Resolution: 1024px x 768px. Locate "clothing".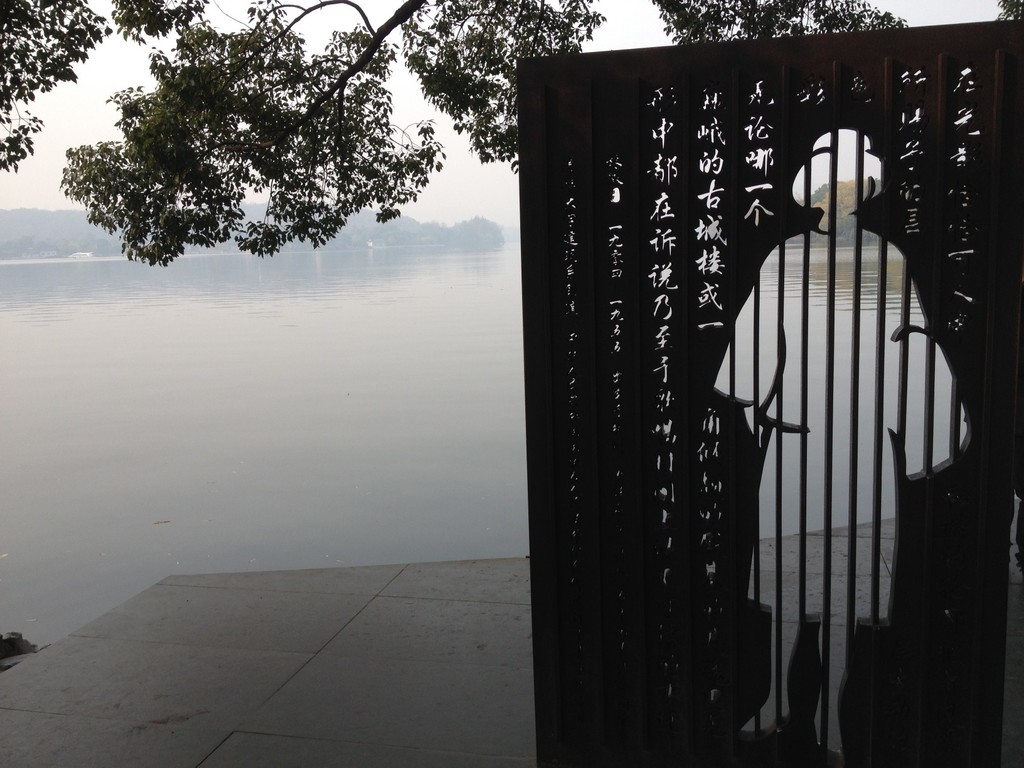
BBox(710, 223, 972, 624).
